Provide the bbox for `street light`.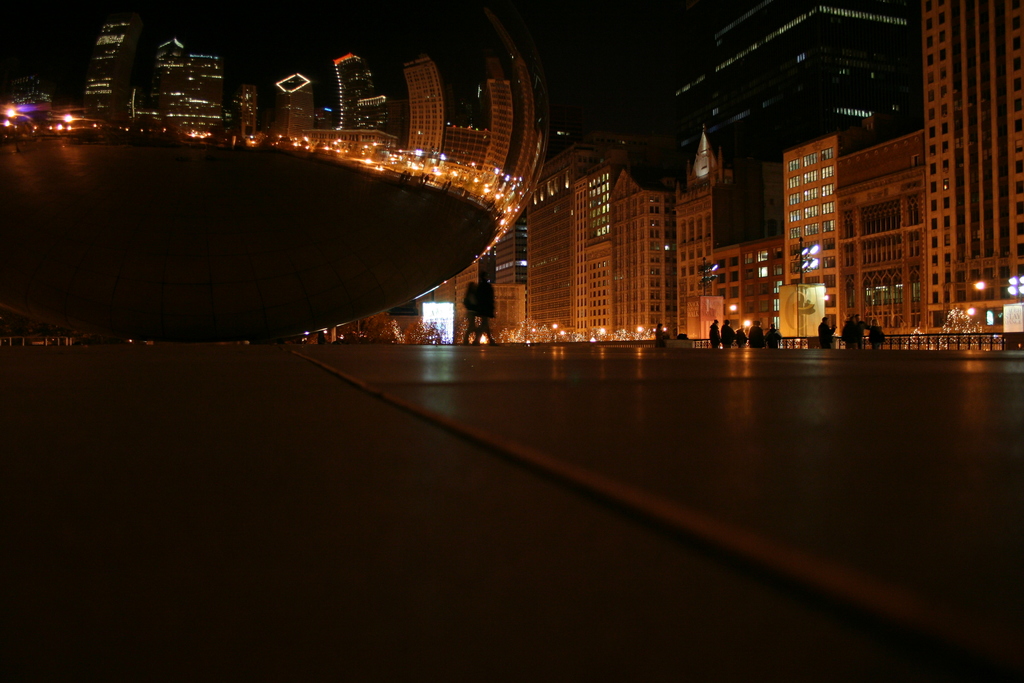
(799,237,816,339).
